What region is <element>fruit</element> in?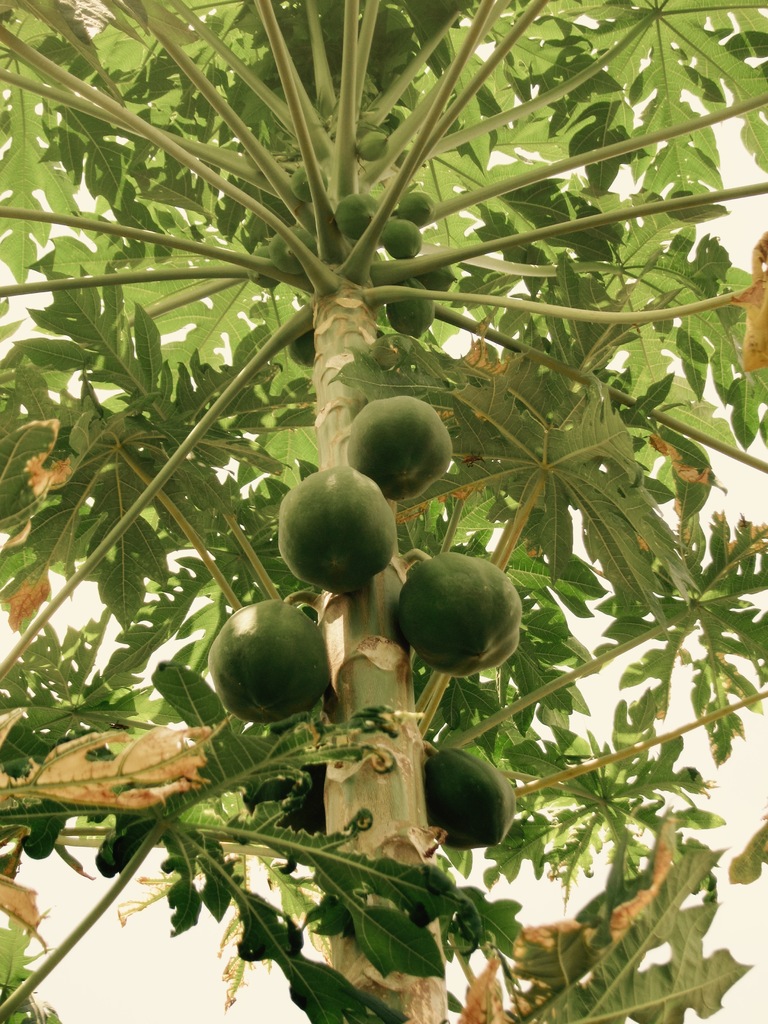
bbox=(276, 462, 396, 597).
